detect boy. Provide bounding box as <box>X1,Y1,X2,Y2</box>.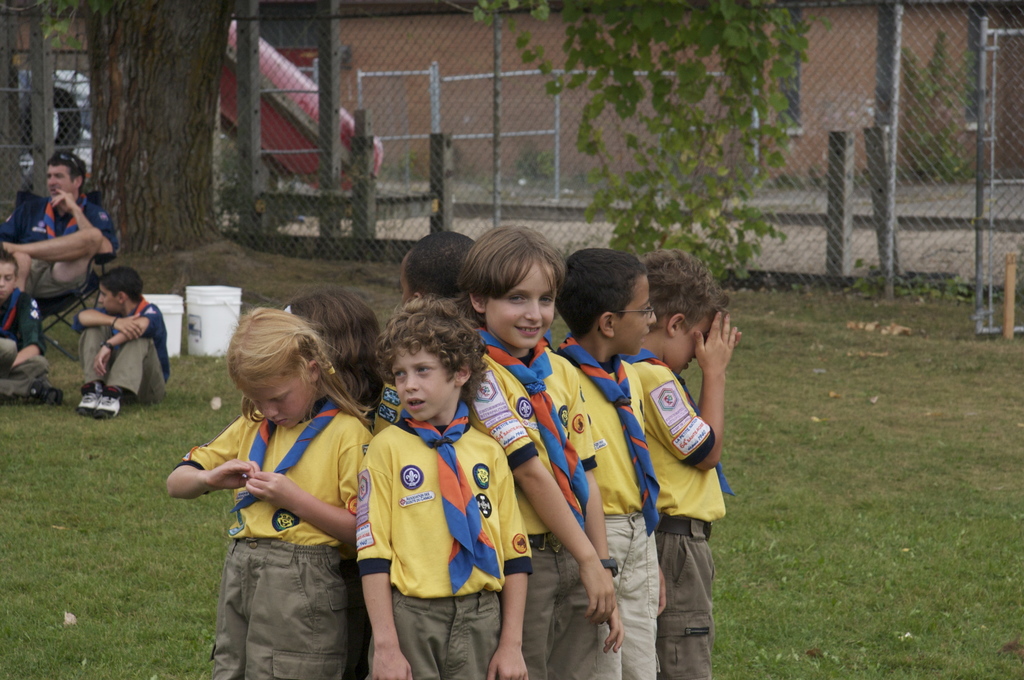
<box>556,248,666,679</box>.
